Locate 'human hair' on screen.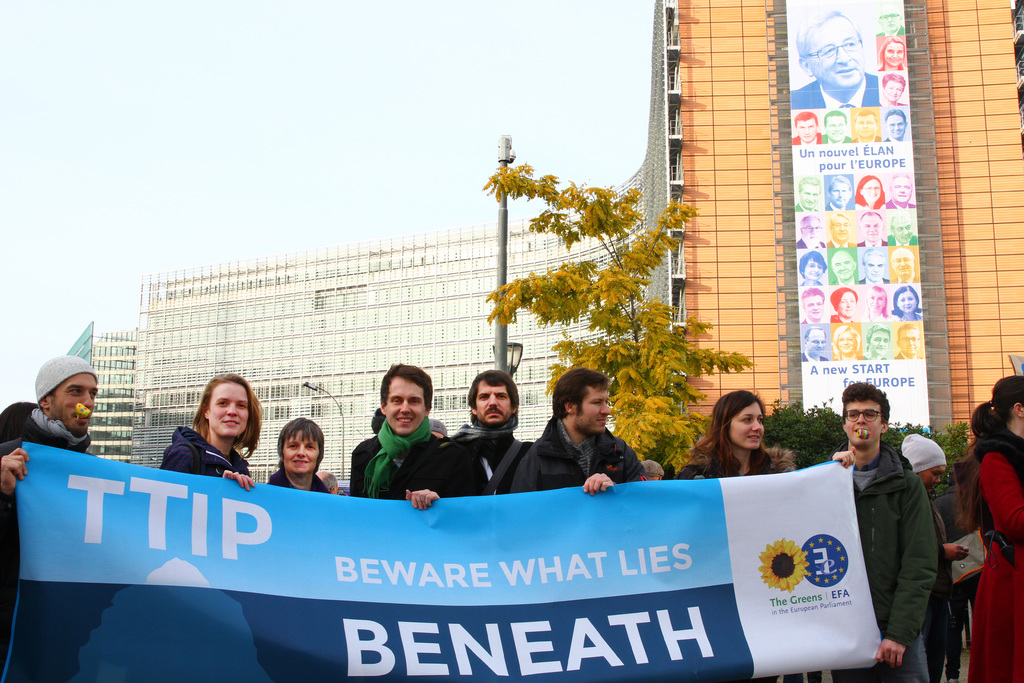
On screen at BBox(380, 363, 430, 415).
